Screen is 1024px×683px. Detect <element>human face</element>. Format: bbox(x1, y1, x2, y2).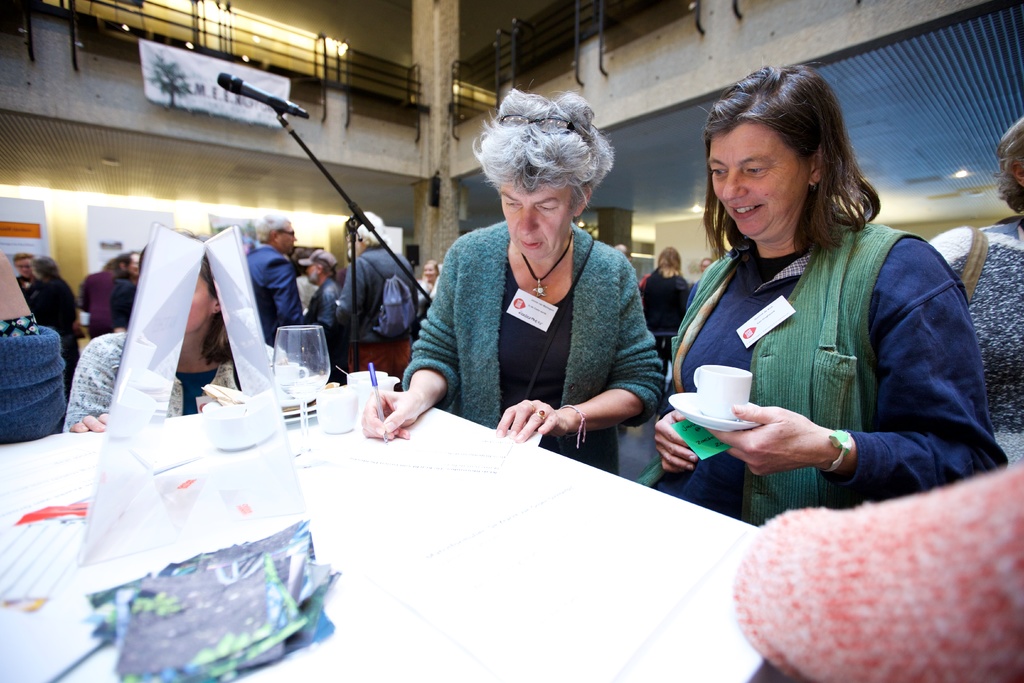
bbox(12, 260, 33, 273).
